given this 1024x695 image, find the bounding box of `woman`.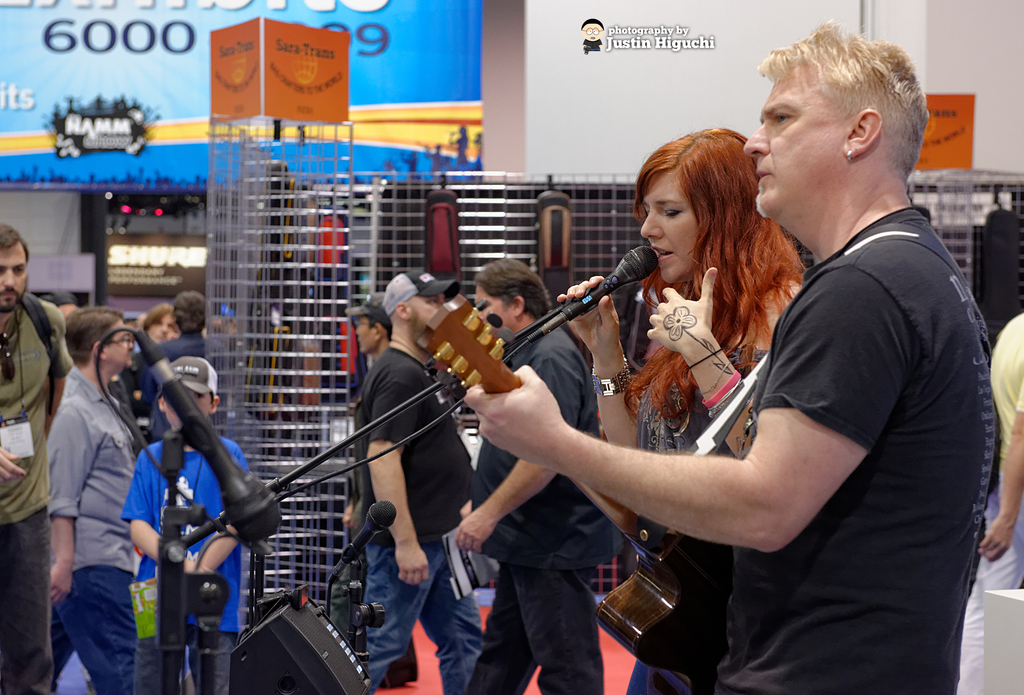
[558,127,808,694].
